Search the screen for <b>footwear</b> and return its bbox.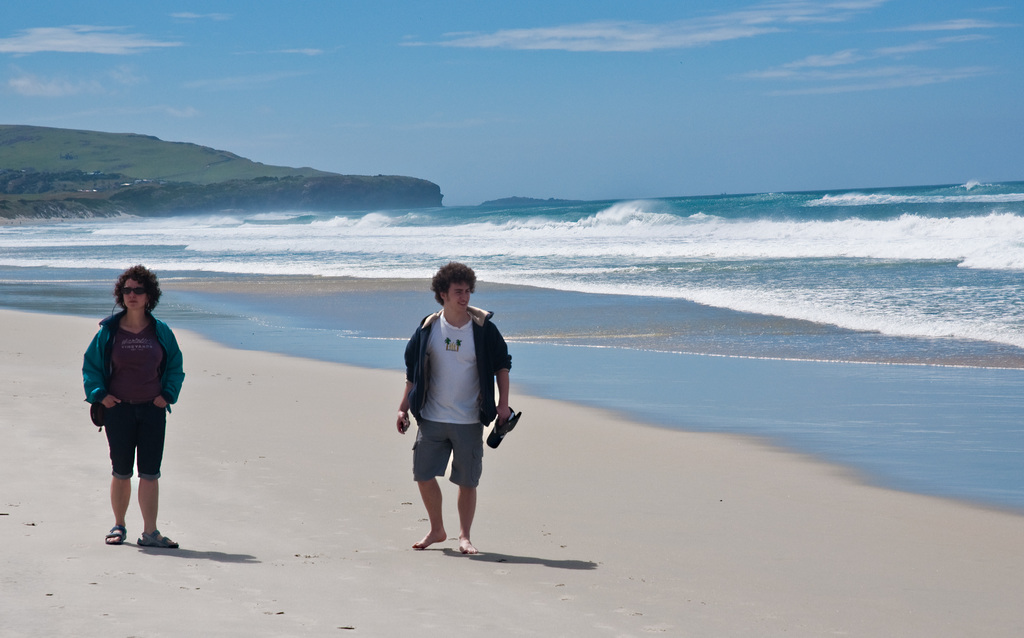
Found: [left=138, top=532, right=176, bottom=547].
